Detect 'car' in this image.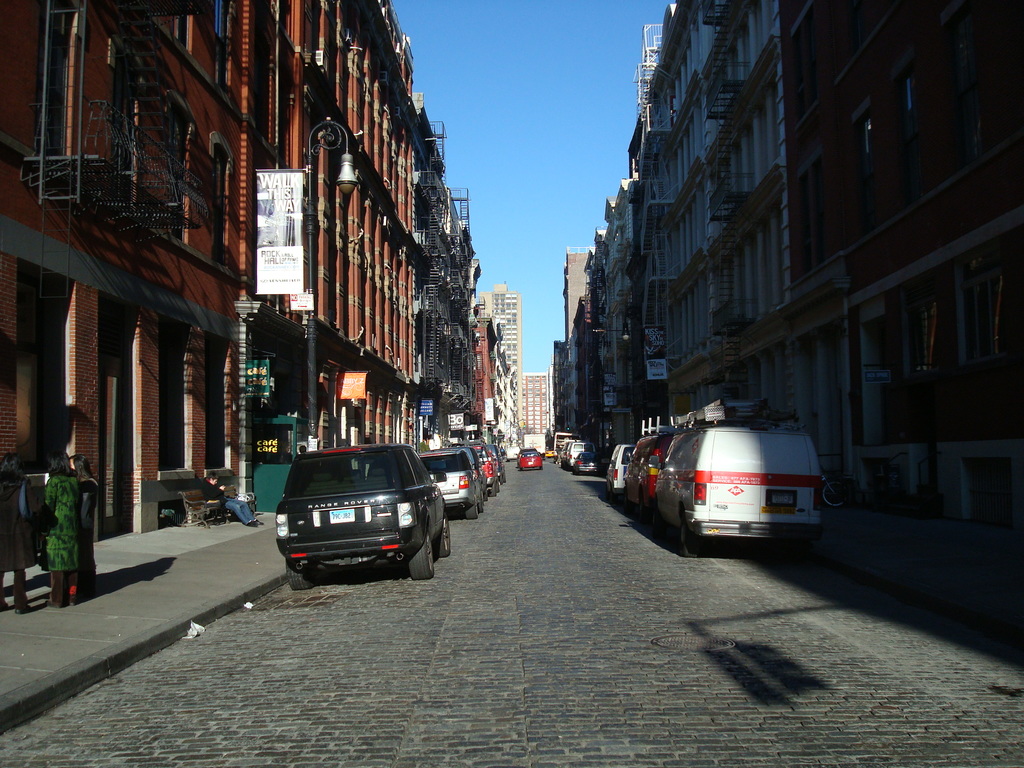
Detection: BBox(545, 449, 556, 458).
